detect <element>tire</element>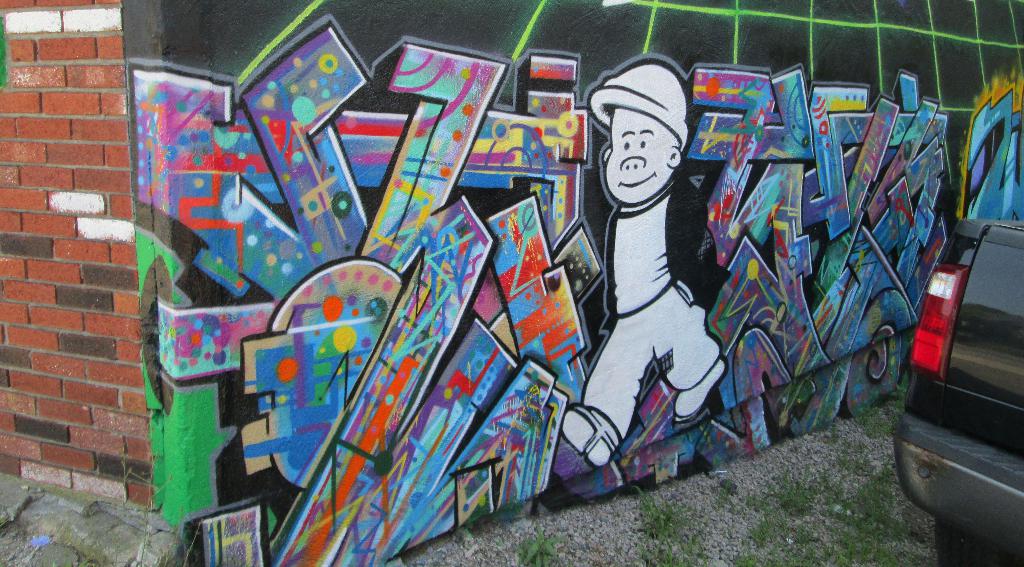
931,499,1007,566
